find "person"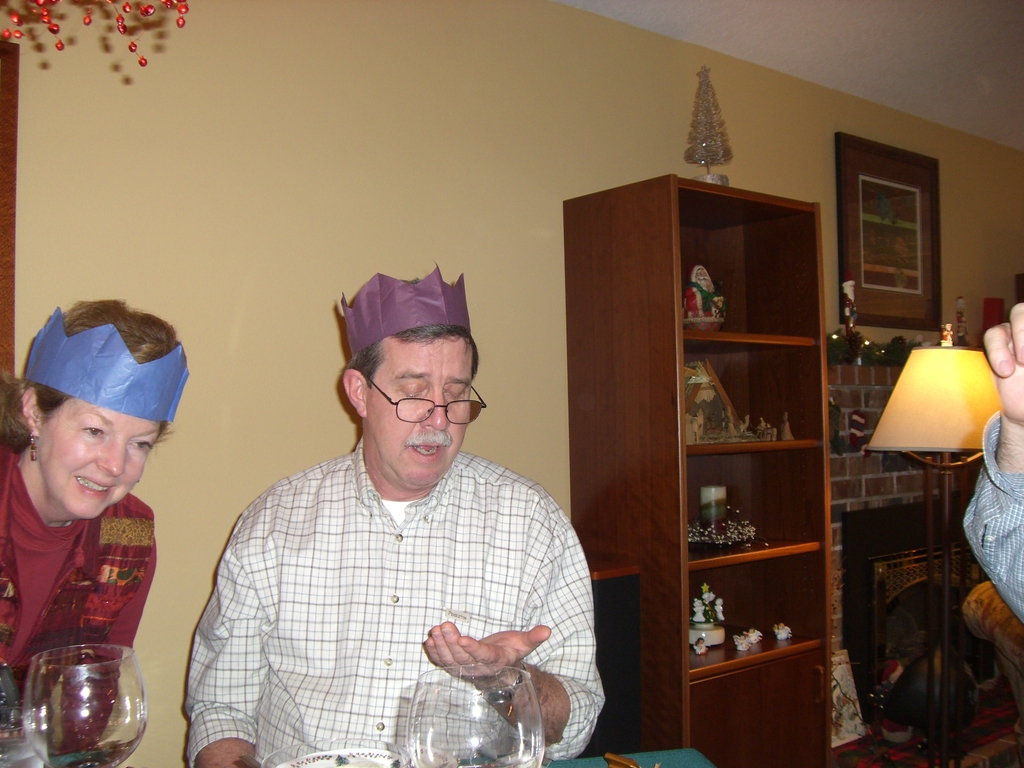
bbox(957, 303, 1023, 621)
